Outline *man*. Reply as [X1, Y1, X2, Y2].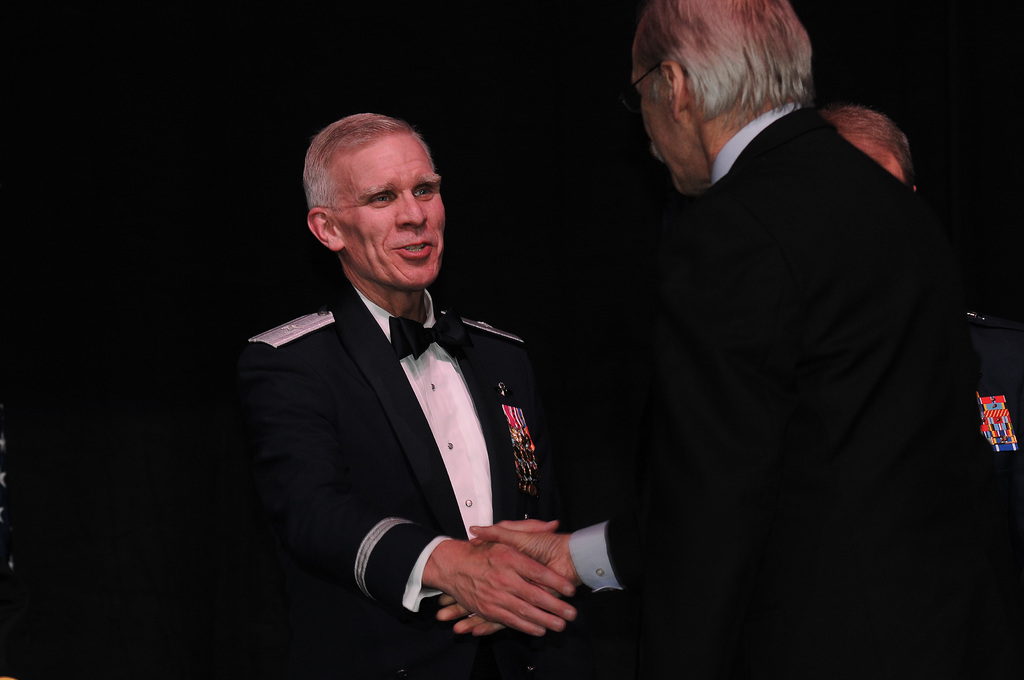
[824, 109, 1023, 679].
